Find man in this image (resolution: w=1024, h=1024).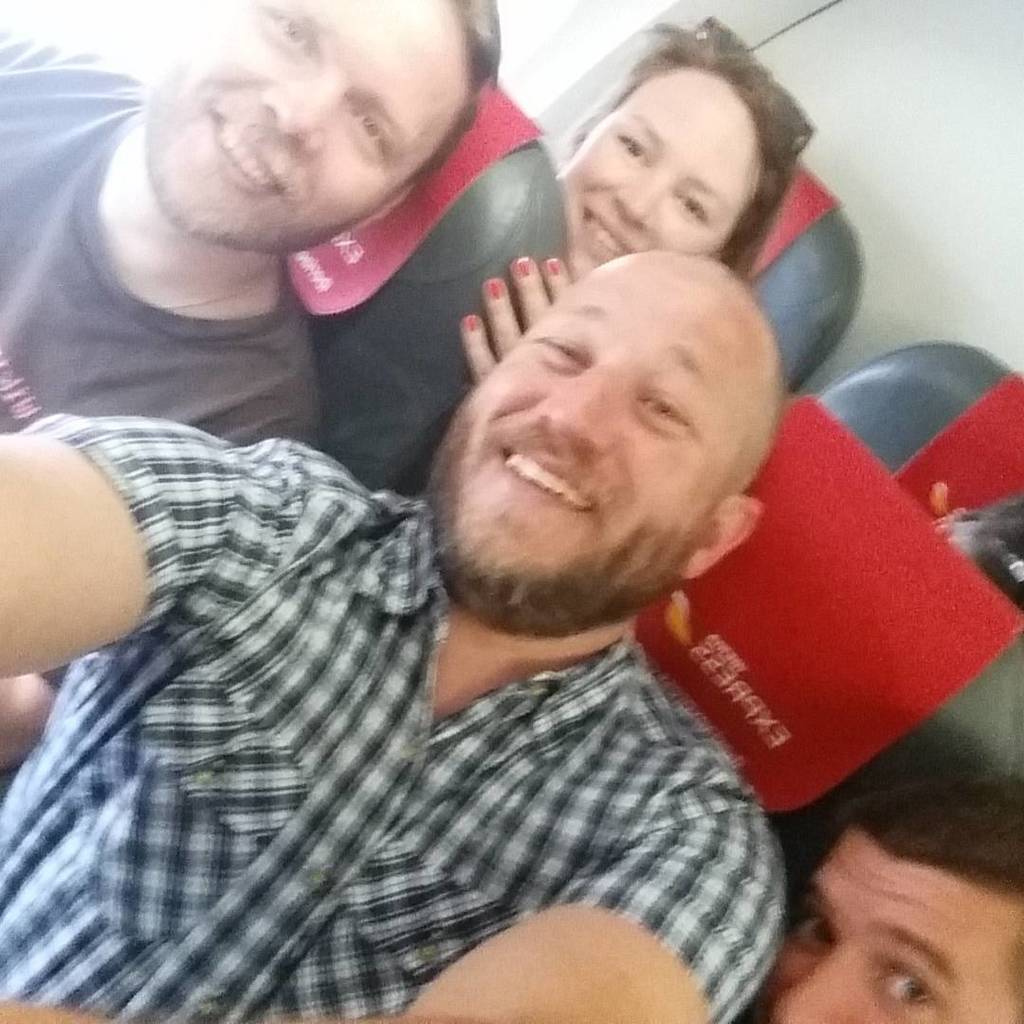
0:0:501:778.
